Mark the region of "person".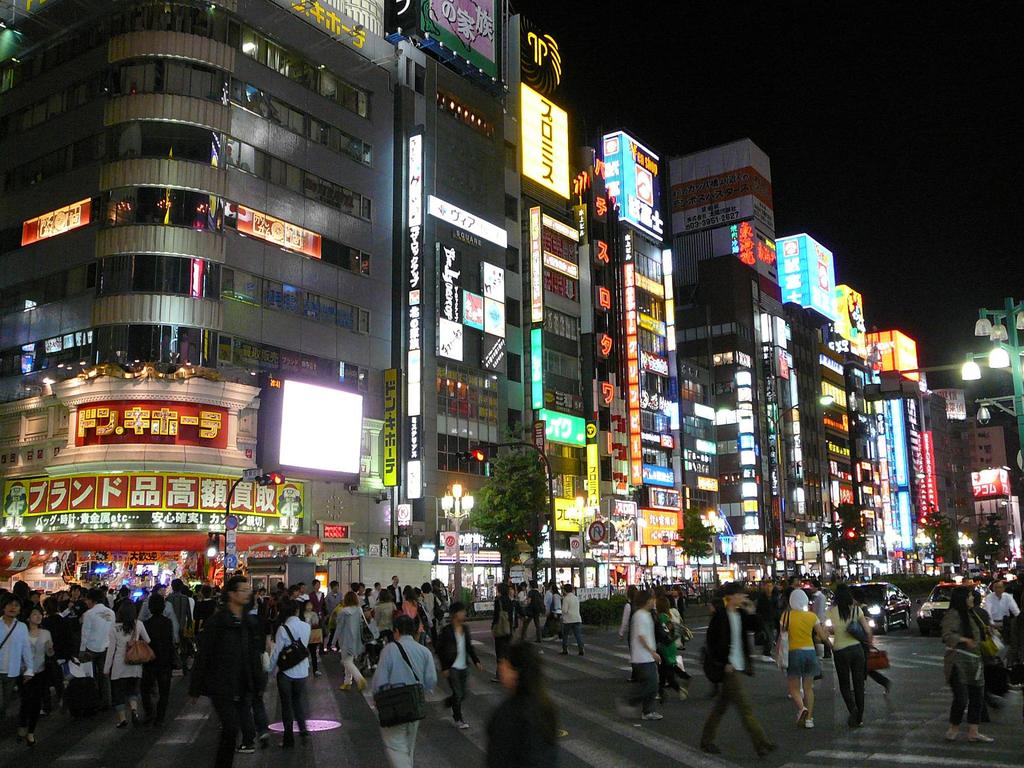
Region: {"left": 979, "top": 594, "right": 1009, "bottom": 713}.
